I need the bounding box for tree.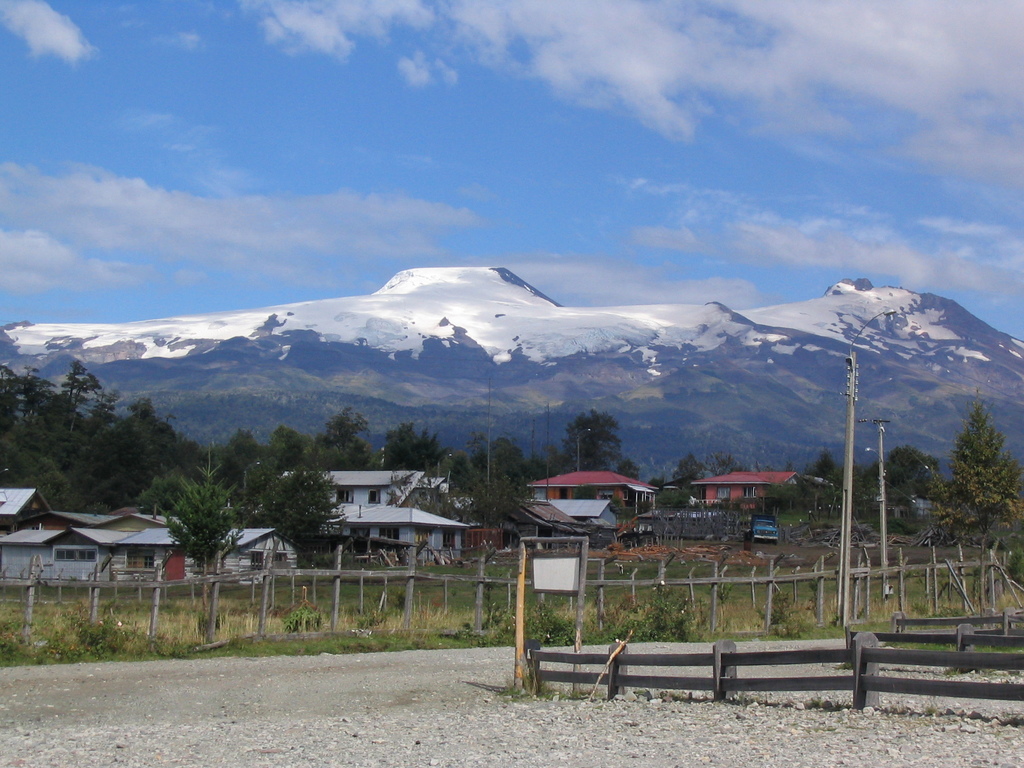
Here it is: <region>56, 357, 108, 433</region>.
